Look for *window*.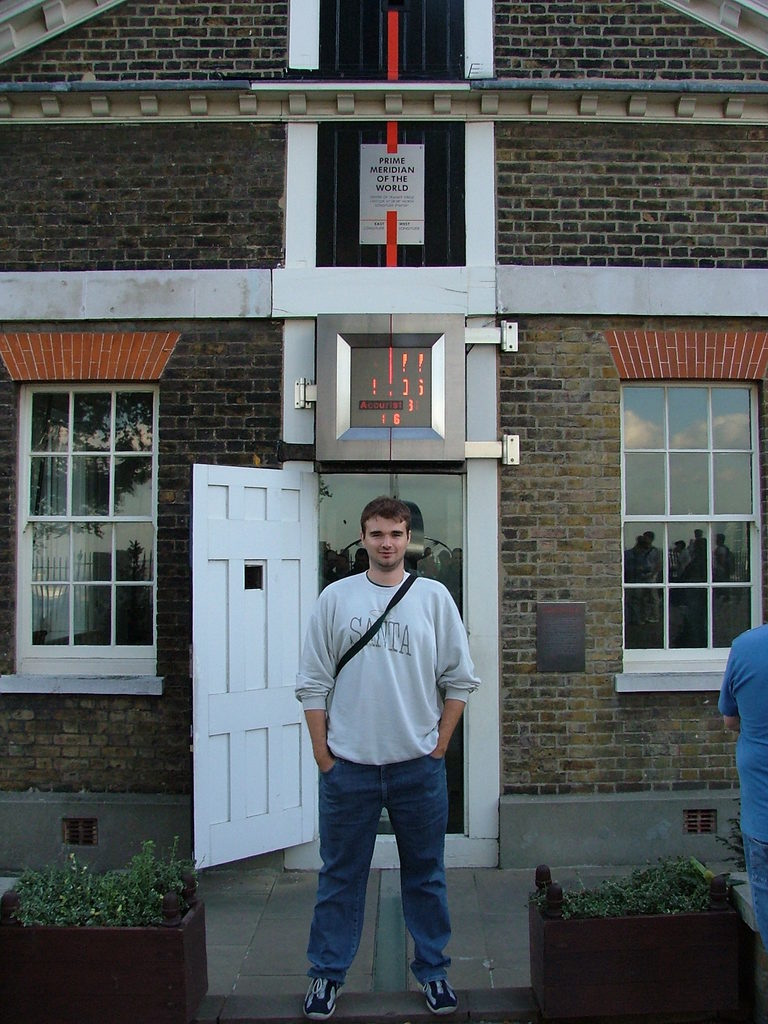
Found: (left=609, top=378, right=765, bottom=700).
